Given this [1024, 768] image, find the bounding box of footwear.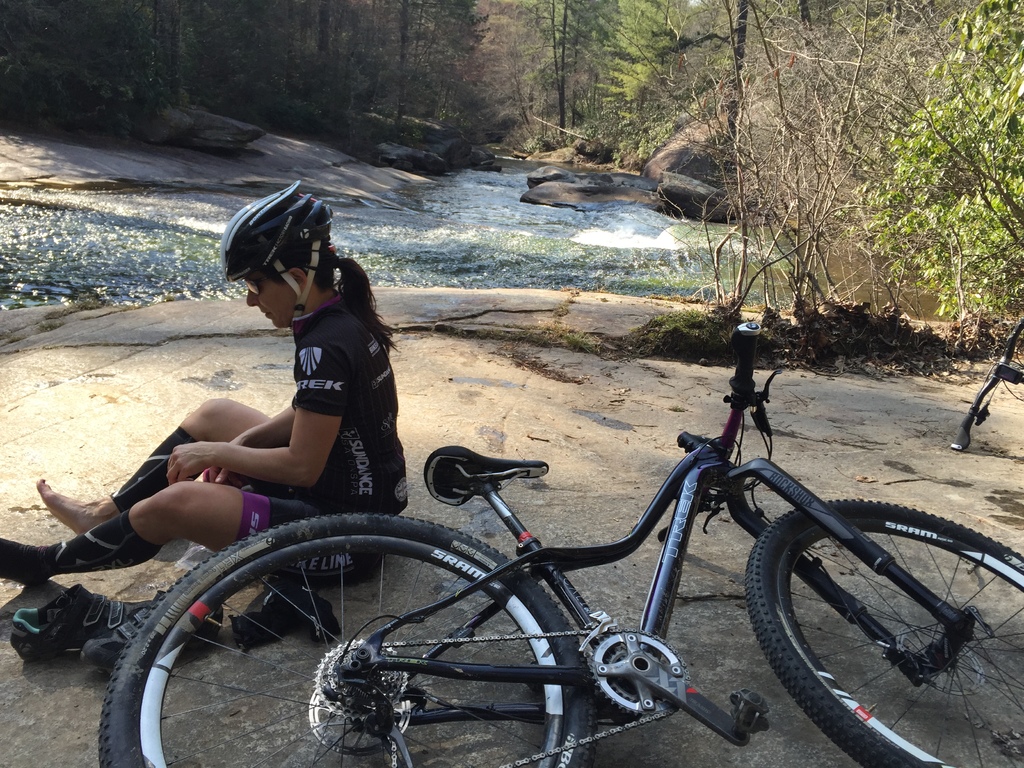
{"x1": 79, "y1": 591, "x2": 221, "y2": 656}.
